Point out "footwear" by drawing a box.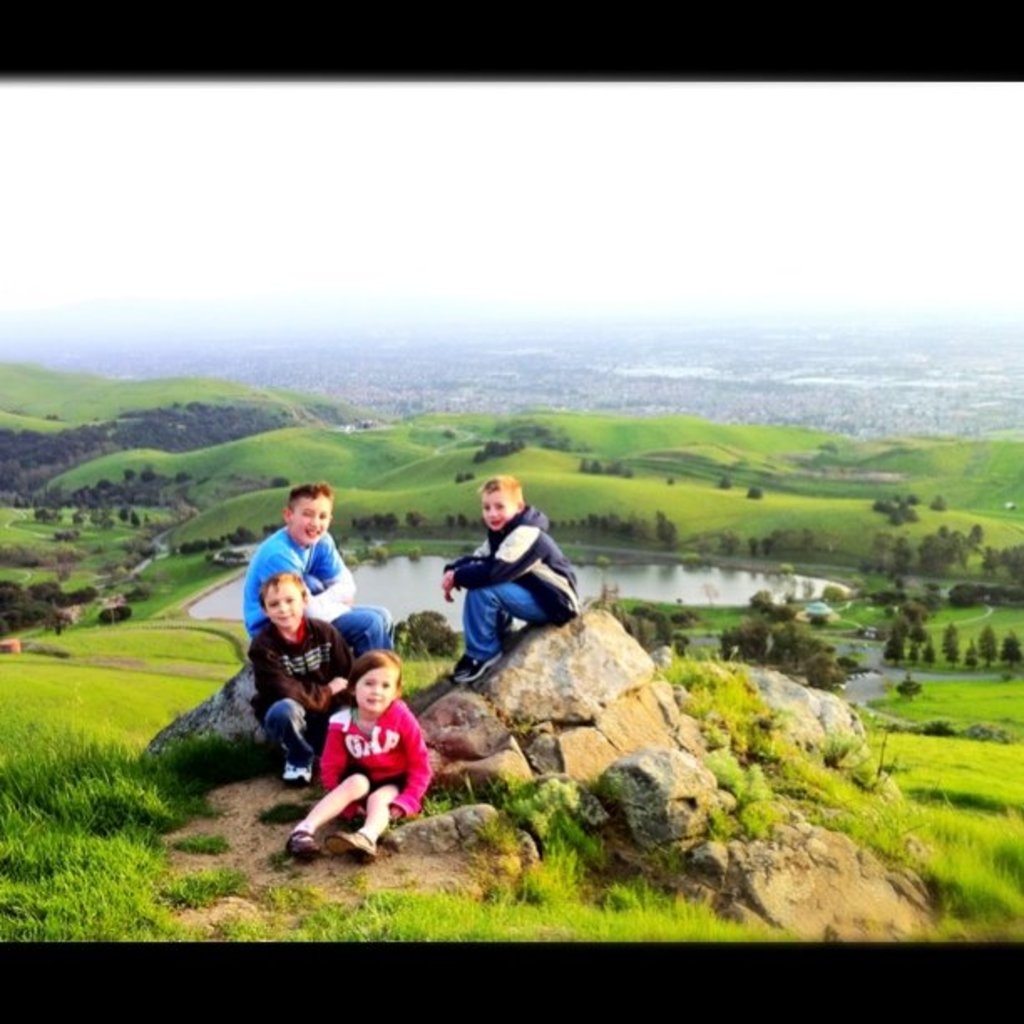
box(288, 828, 325, 862).
